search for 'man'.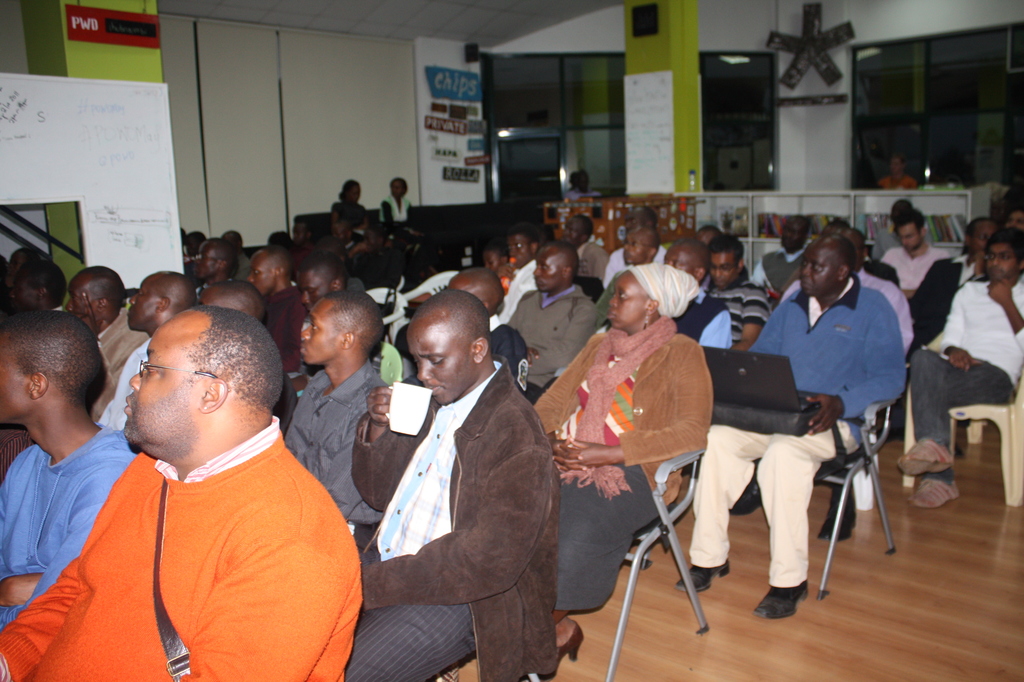
Found at bbox(284, 288, 397, 551).
